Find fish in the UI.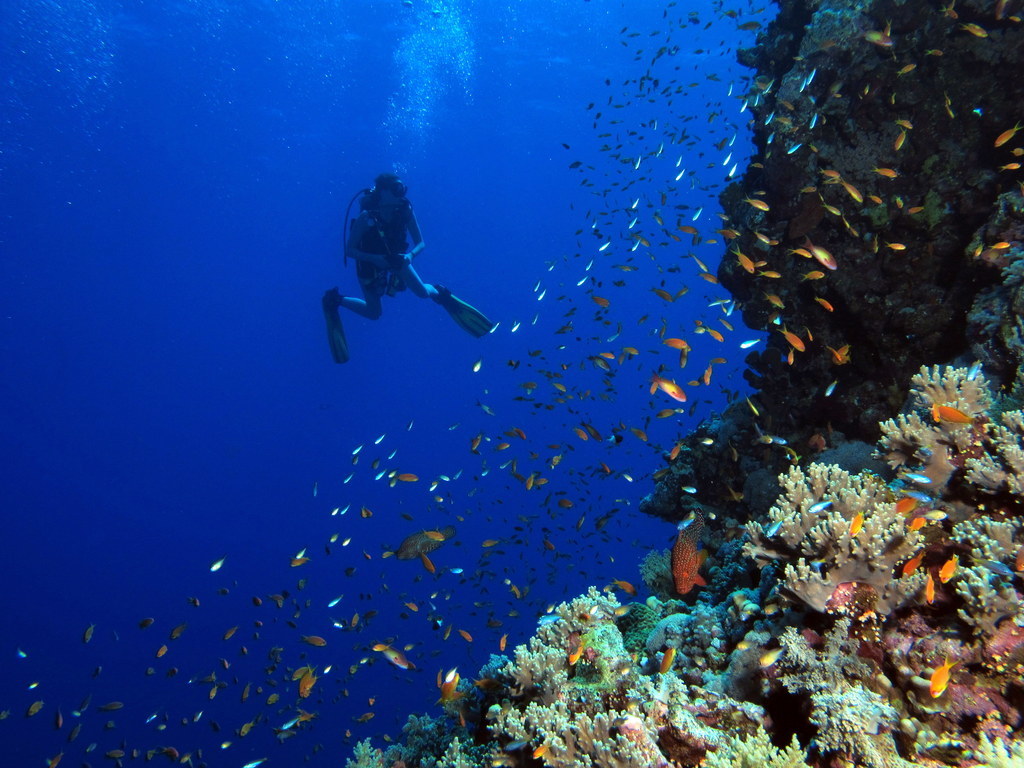
UI element at pyautogui.locateOnScreen(907, 516, 925, 531).
